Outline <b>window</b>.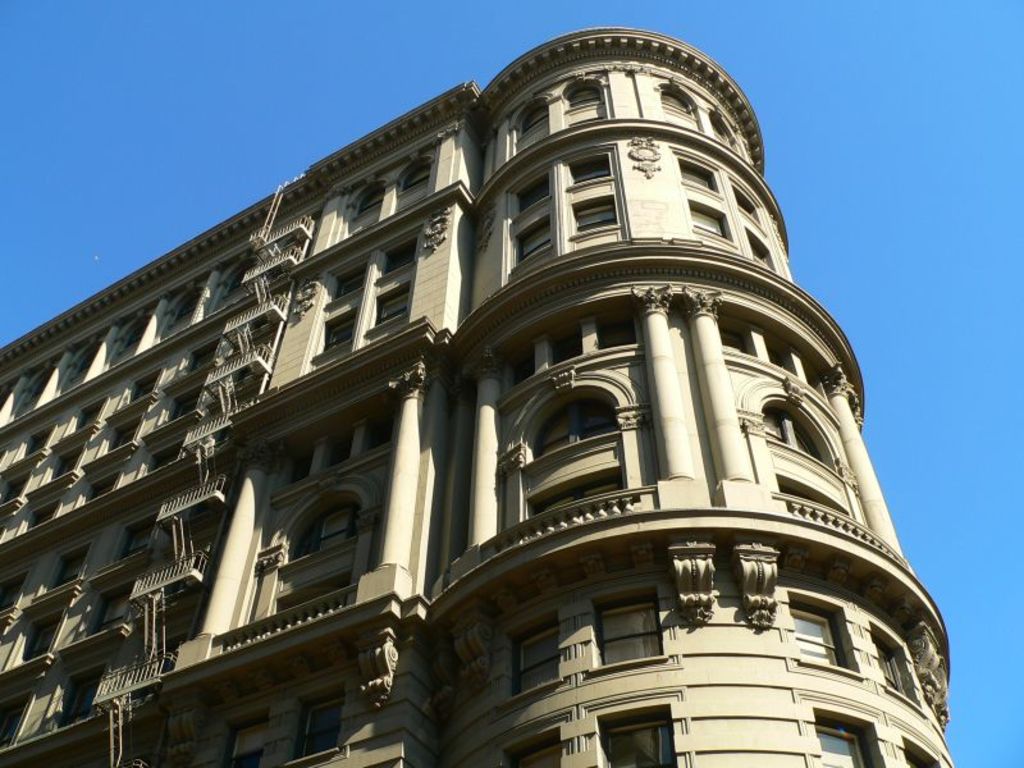
Outline: x1=500, y1=726, x2=562, y2=767.
